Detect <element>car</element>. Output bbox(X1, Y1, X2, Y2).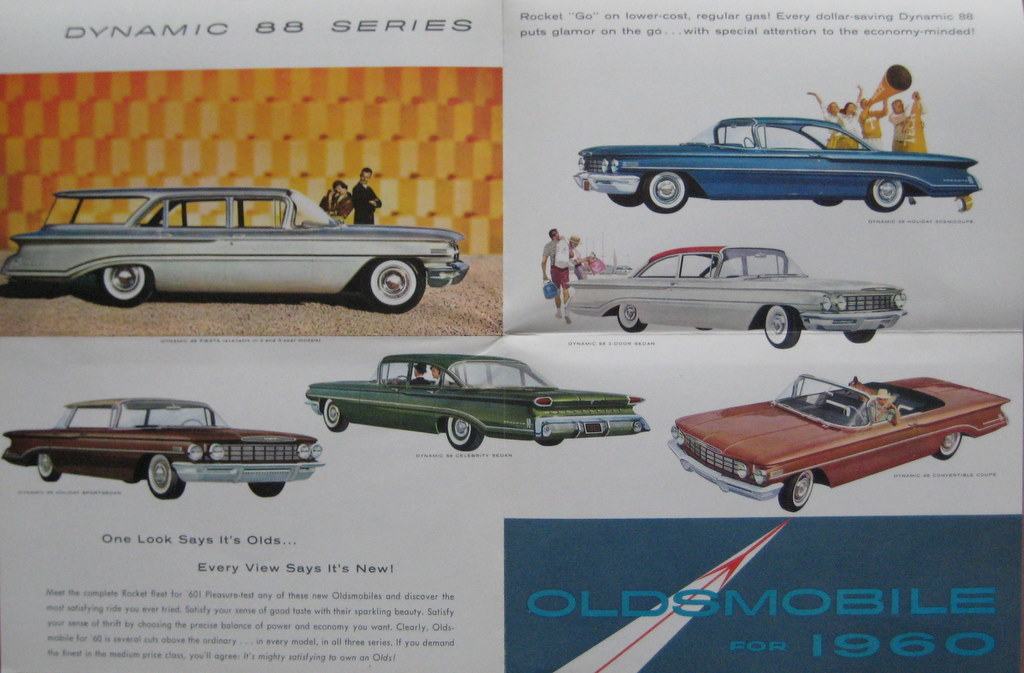
bbox(576, 118, 982, 216).
